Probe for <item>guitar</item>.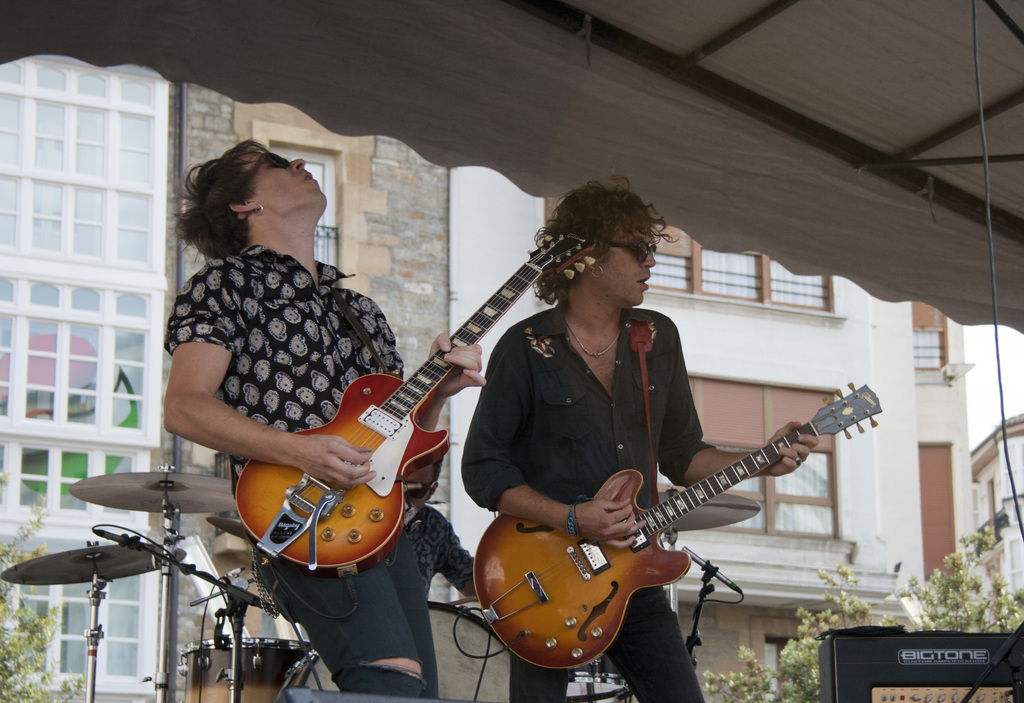
Probe result: <region>465, 376, 886, 670</region>.
